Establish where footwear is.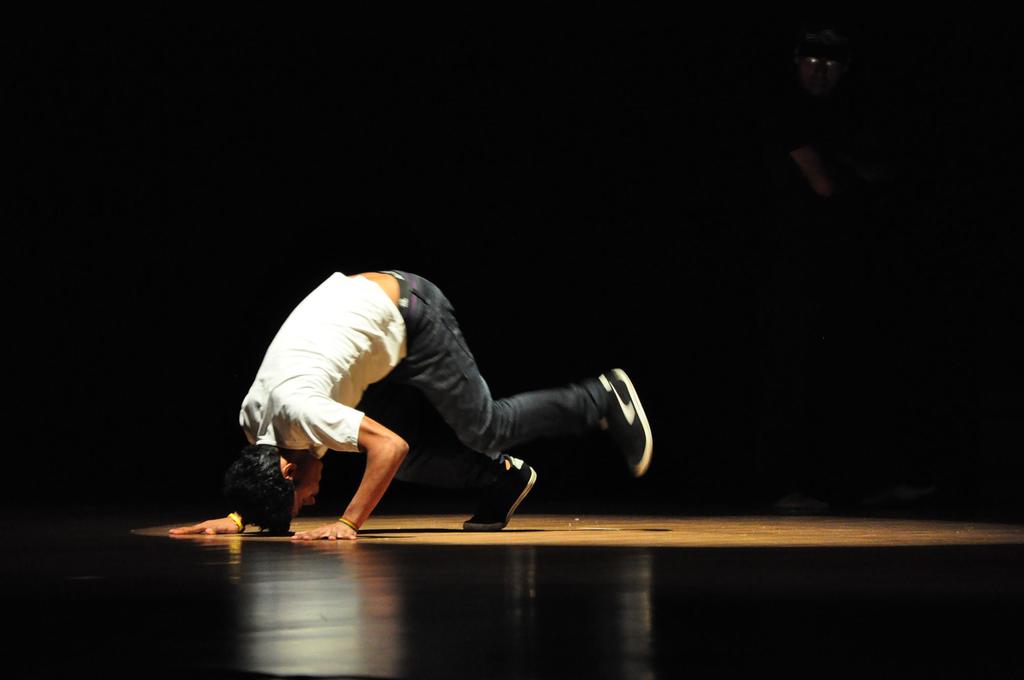
Established at 465, 457, 541, 525.
